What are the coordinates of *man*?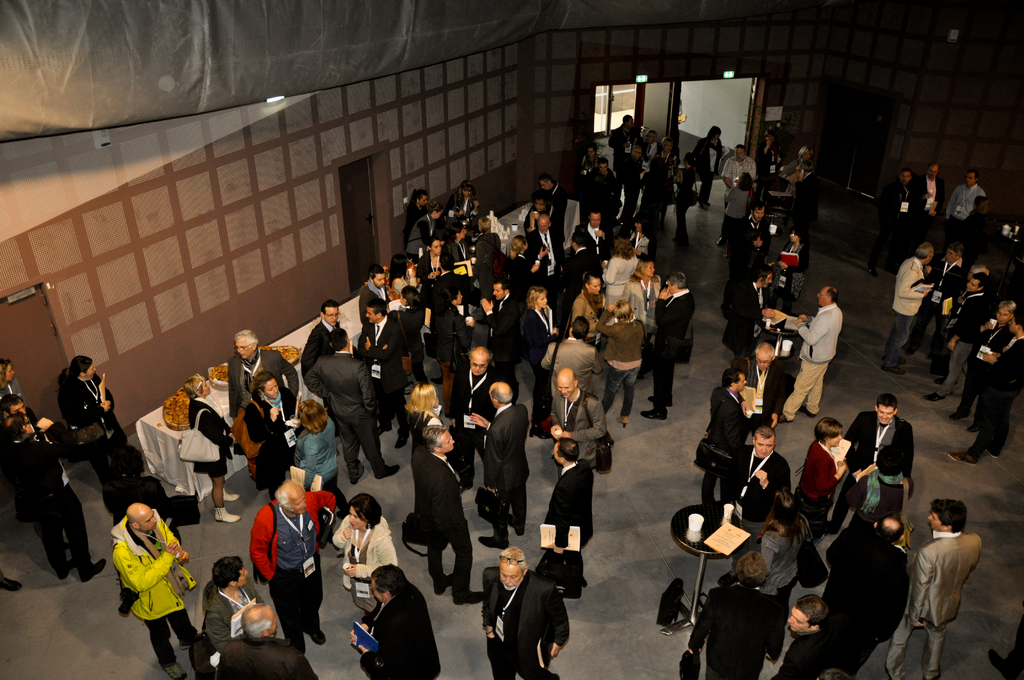
884, 499, 982, 679.
